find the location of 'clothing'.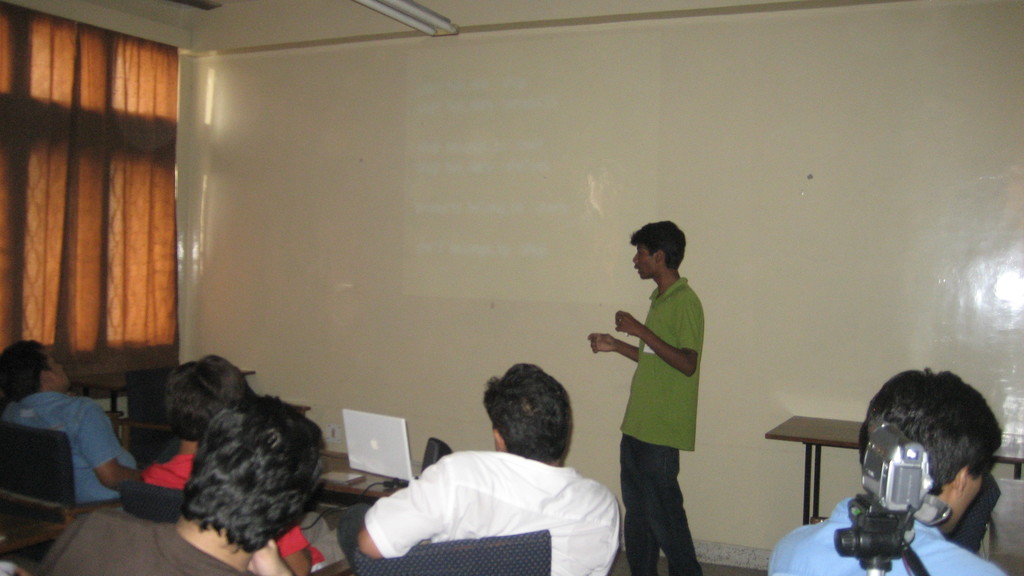
Location: 141:450:346:575.
